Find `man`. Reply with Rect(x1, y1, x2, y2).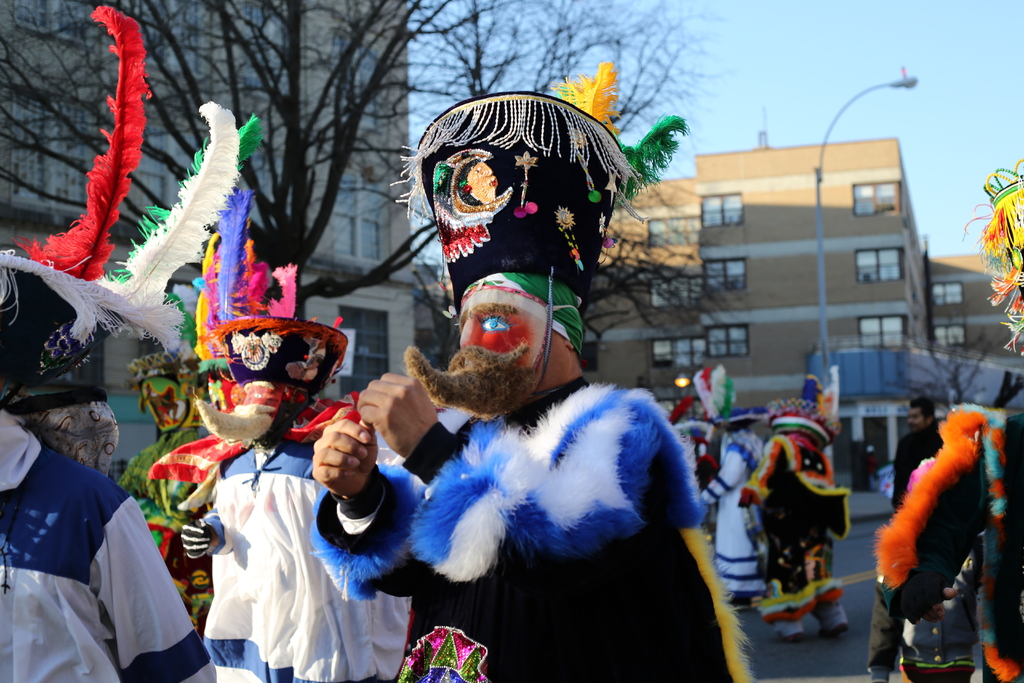
Rect(893, 395, 941, 509).
